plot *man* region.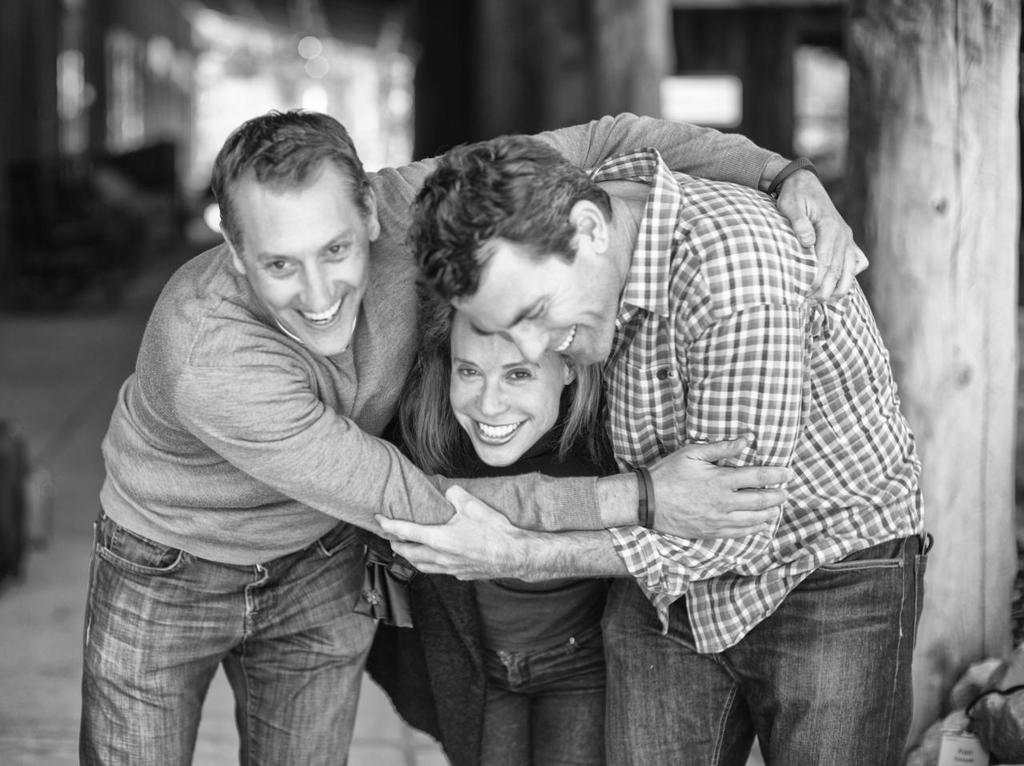
Plotted at (365,135,929,765).
